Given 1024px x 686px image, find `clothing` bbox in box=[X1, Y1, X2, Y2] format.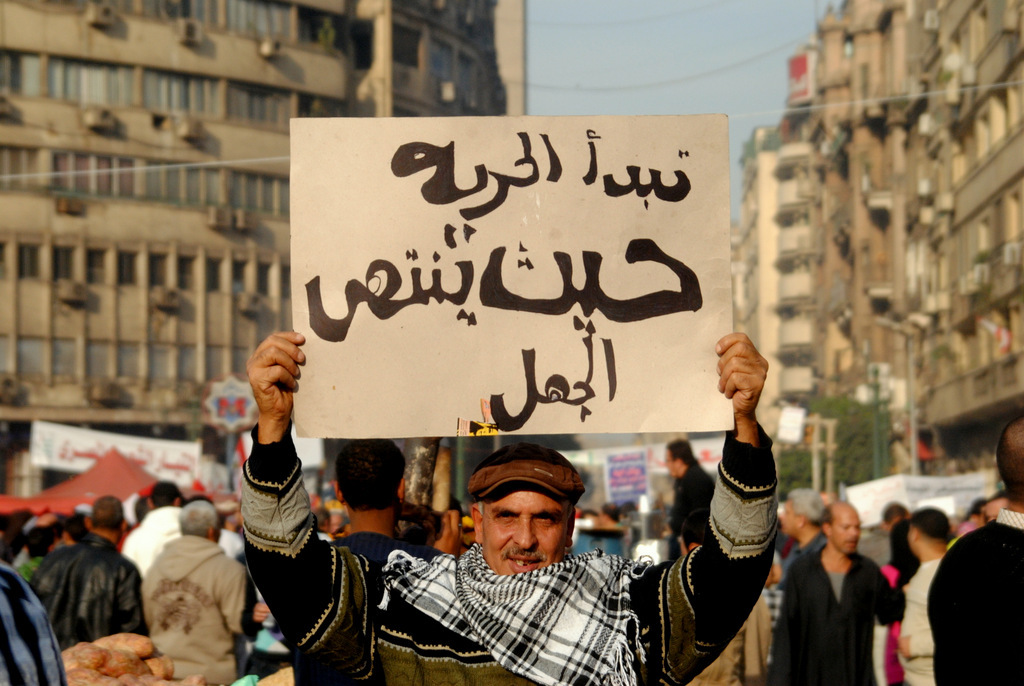
box=[781, 540, 909, 685].
